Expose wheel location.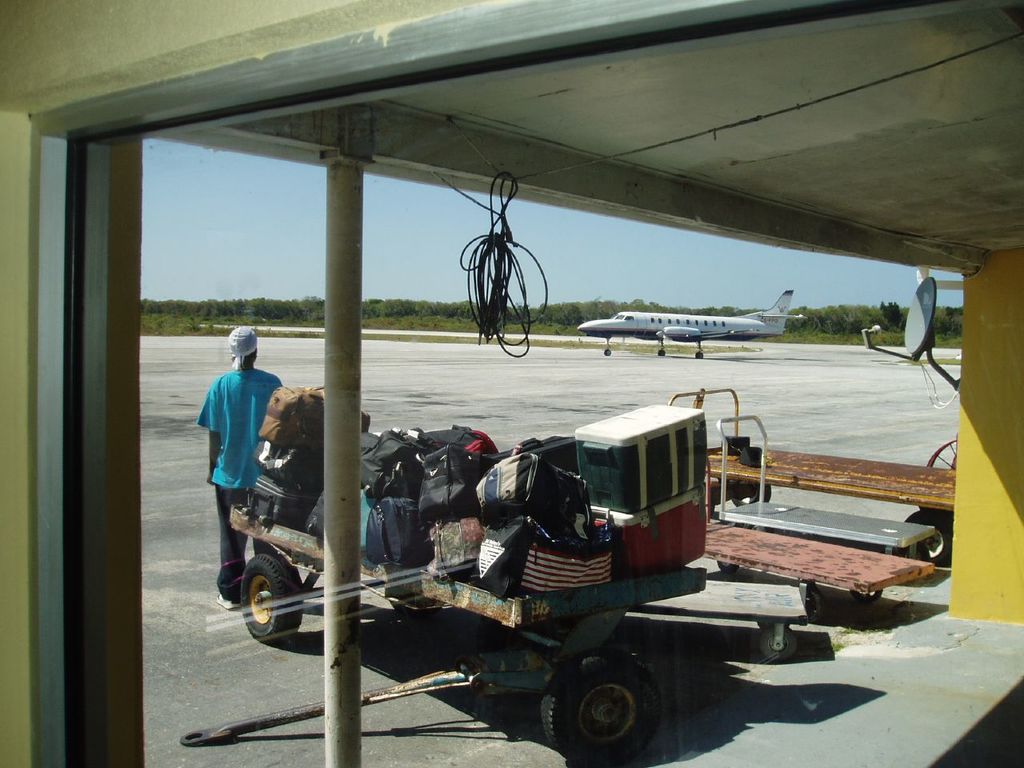
Exposed at <bbox>729, 484, 769, 505</bbox>.
